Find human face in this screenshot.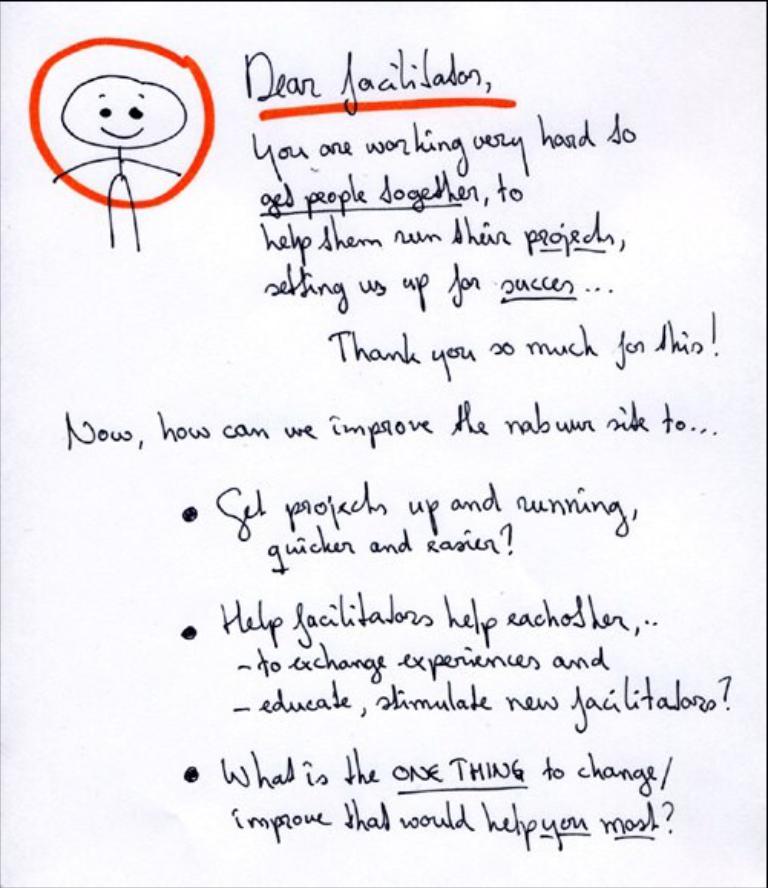
The bounding box for human face is (x1=66, y1=77, x2=189, y2=146).
